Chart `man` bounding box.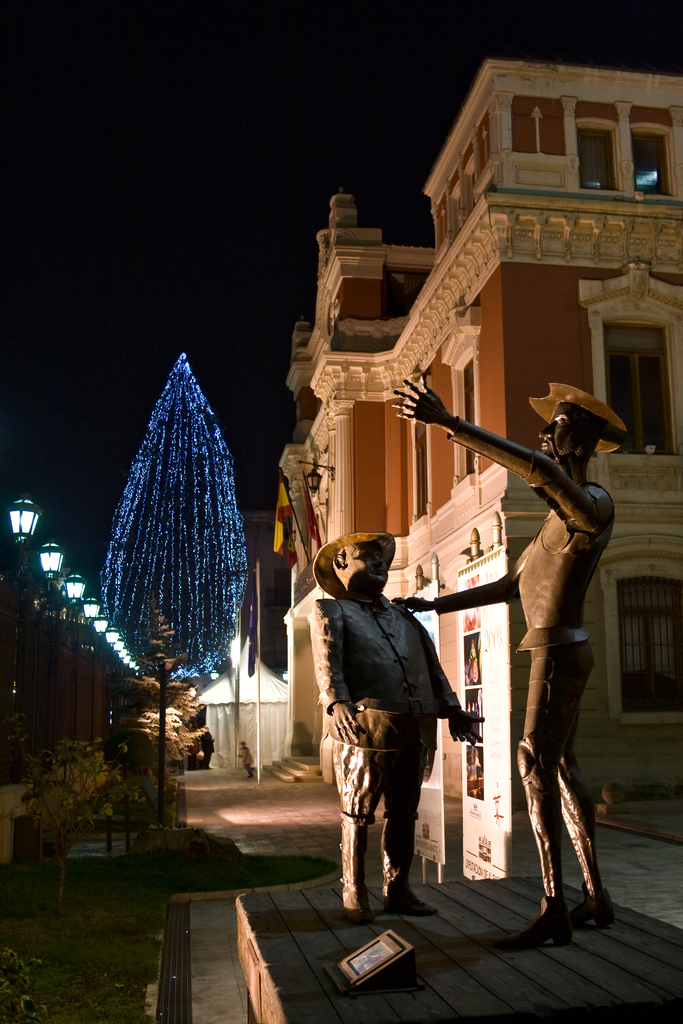
Charted: (388, 367, 620, 951).
